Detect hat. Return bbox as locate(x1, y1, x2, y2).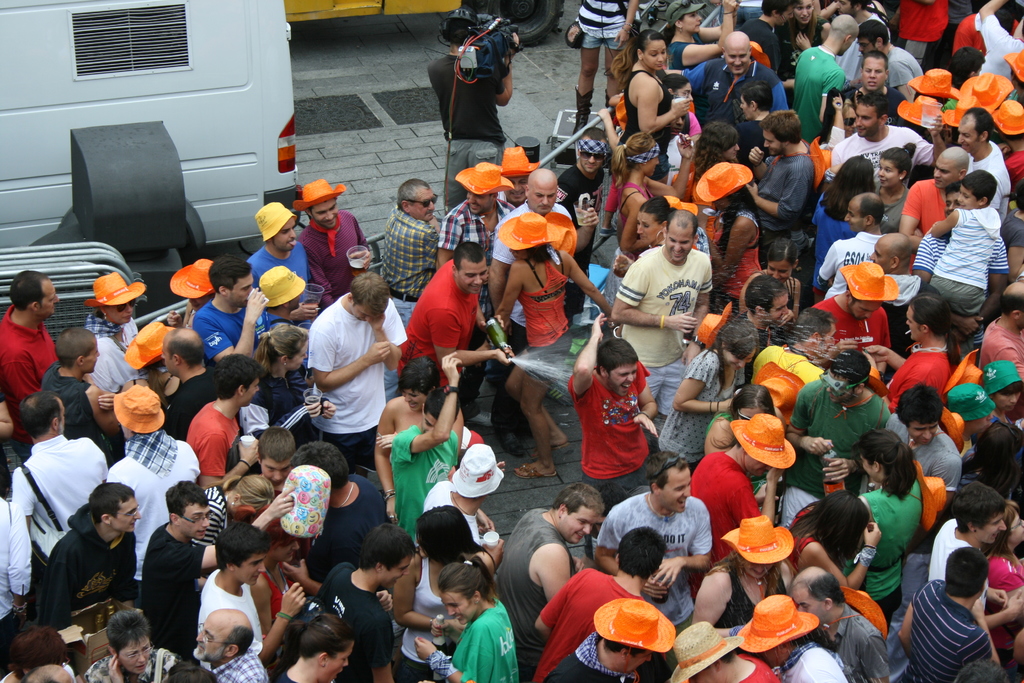
locate(294, 177, 348, 213).
